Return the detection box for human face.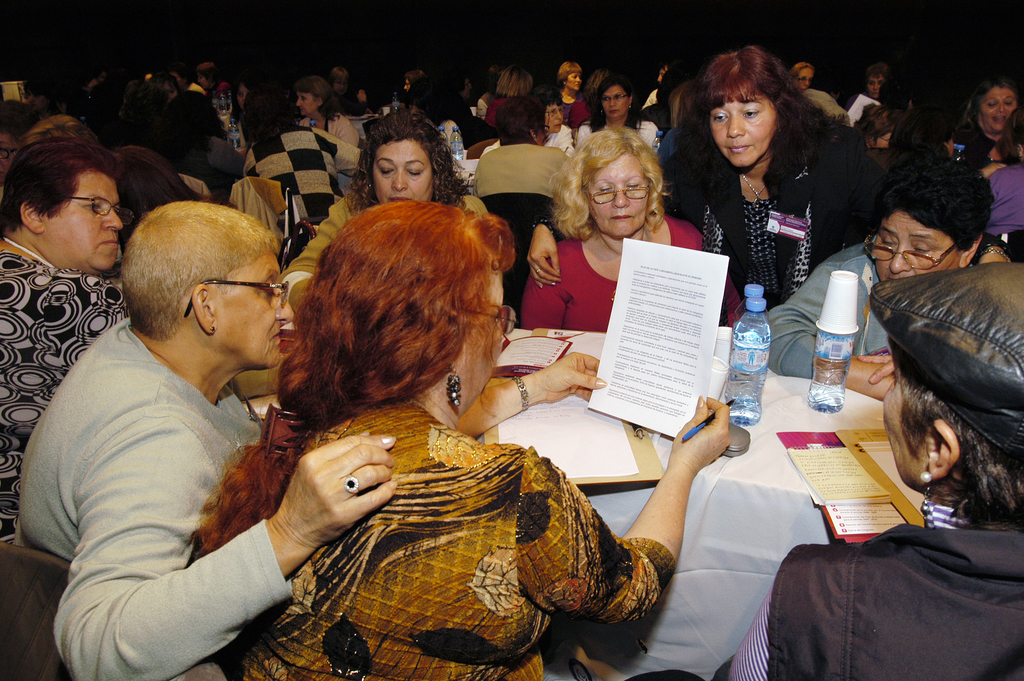
<region>979, 88, 1015, 134</region>.
